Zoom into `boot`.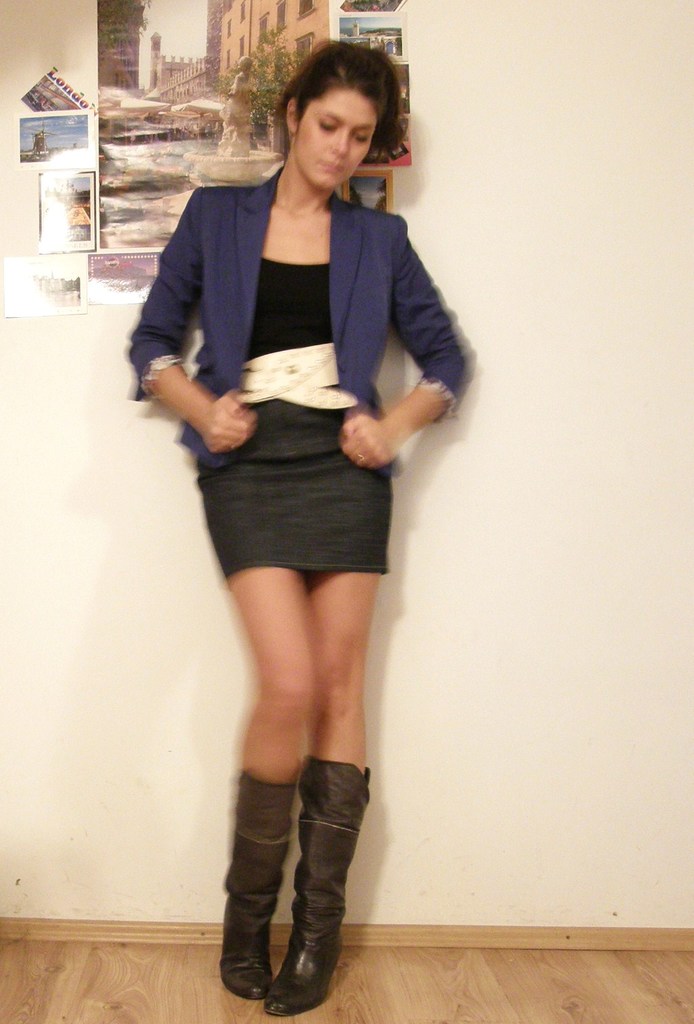
Zoom target: BBox(259, 755, 371, 1023).
